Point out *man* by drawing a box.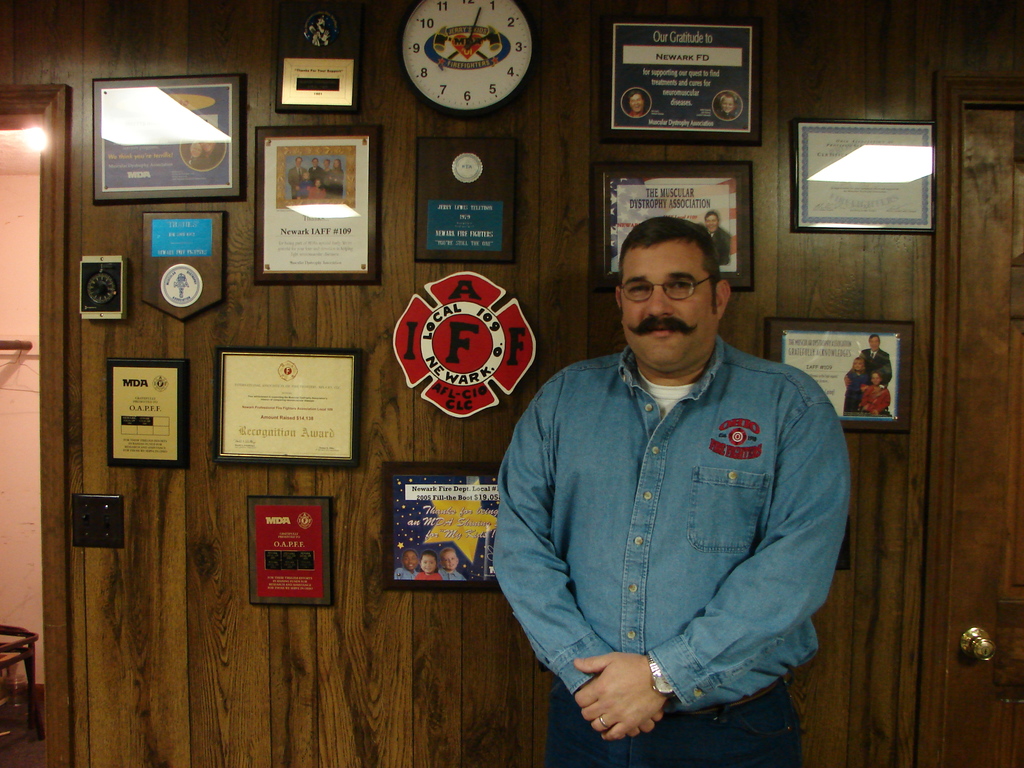
<bbox>625, 92, 644, 116</bbox>.
